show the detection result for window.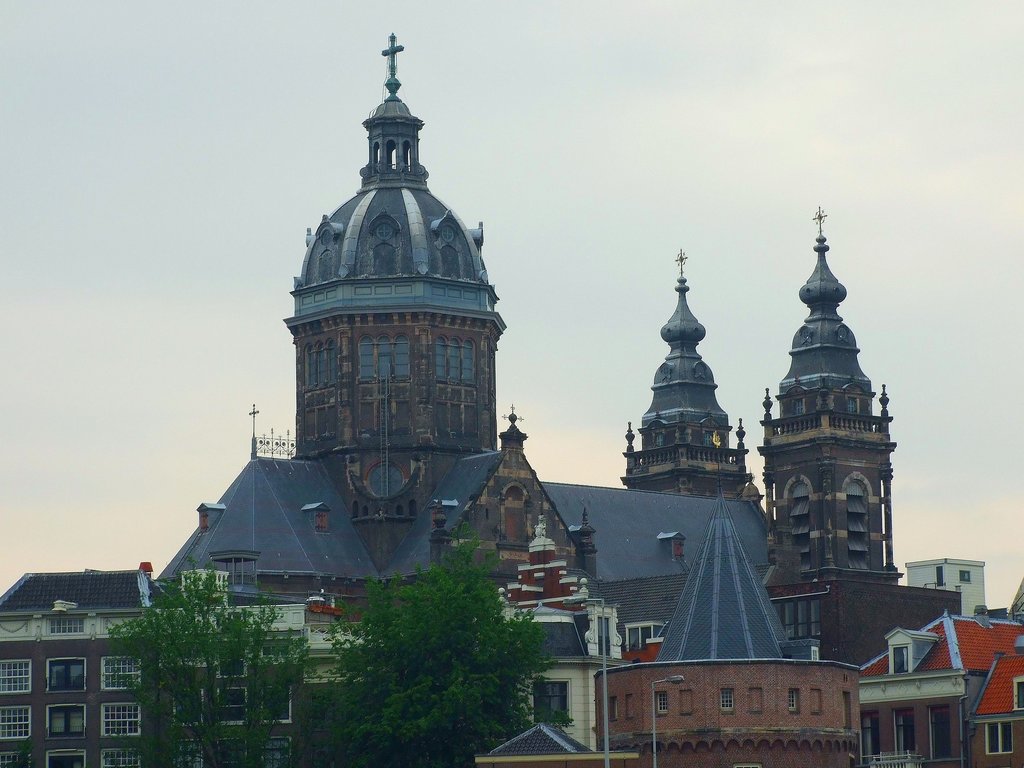
178,740,204,767.
